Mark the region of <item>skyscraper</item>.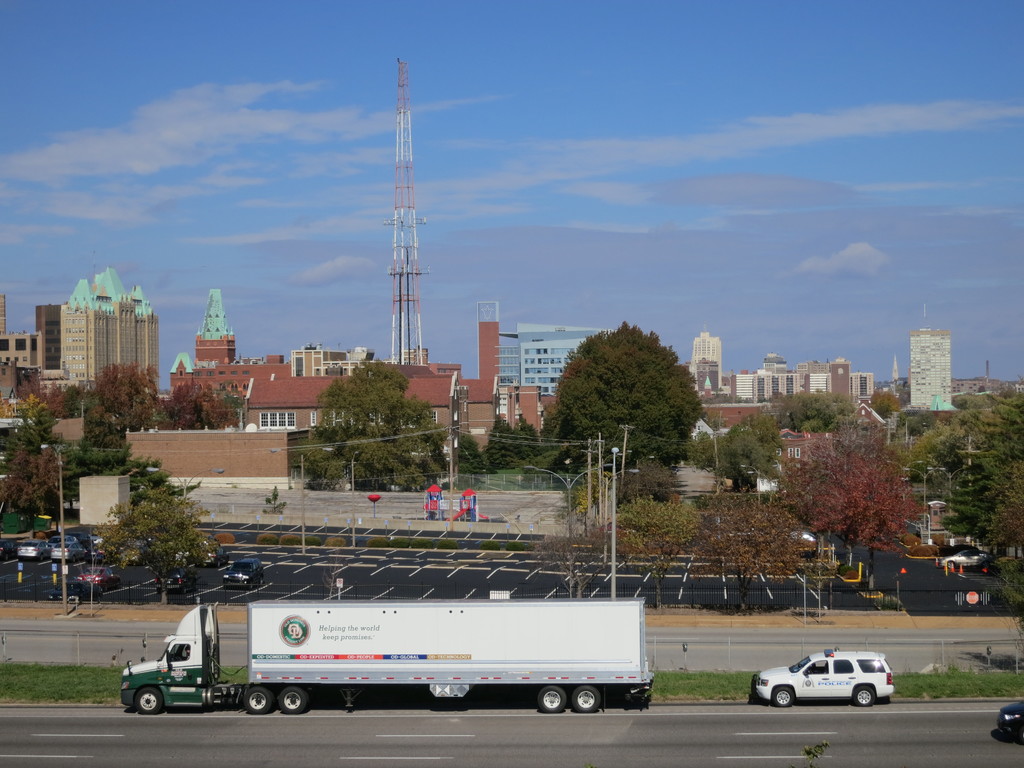
Region: {"left": 909, "top": 327, "right": 949, "bottom": 412}.
